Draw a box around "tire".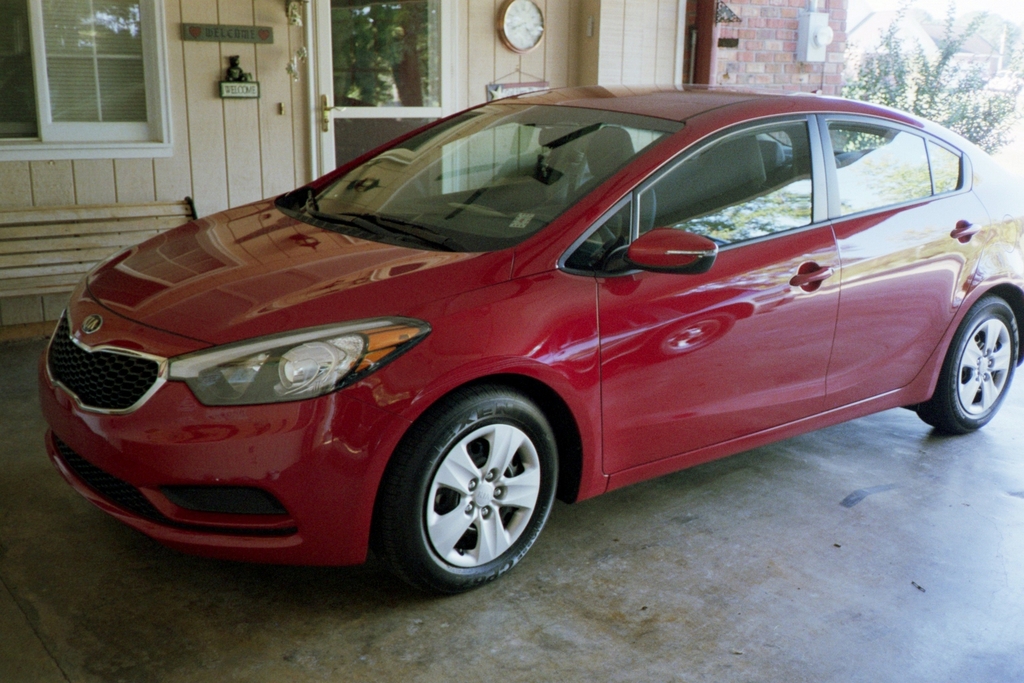
<bbox>399, 393, 567, 590</bbox>.
